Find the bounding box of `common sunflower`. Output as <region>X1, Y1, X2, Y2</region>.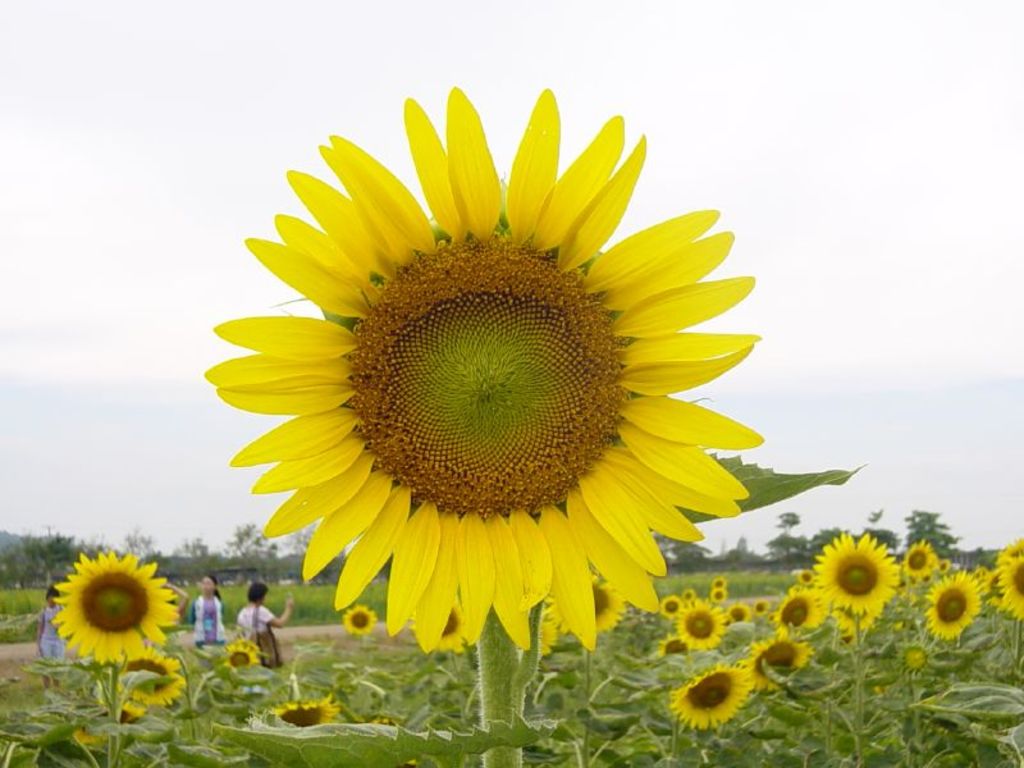
<region>814, 532, 897, 623</region>.
